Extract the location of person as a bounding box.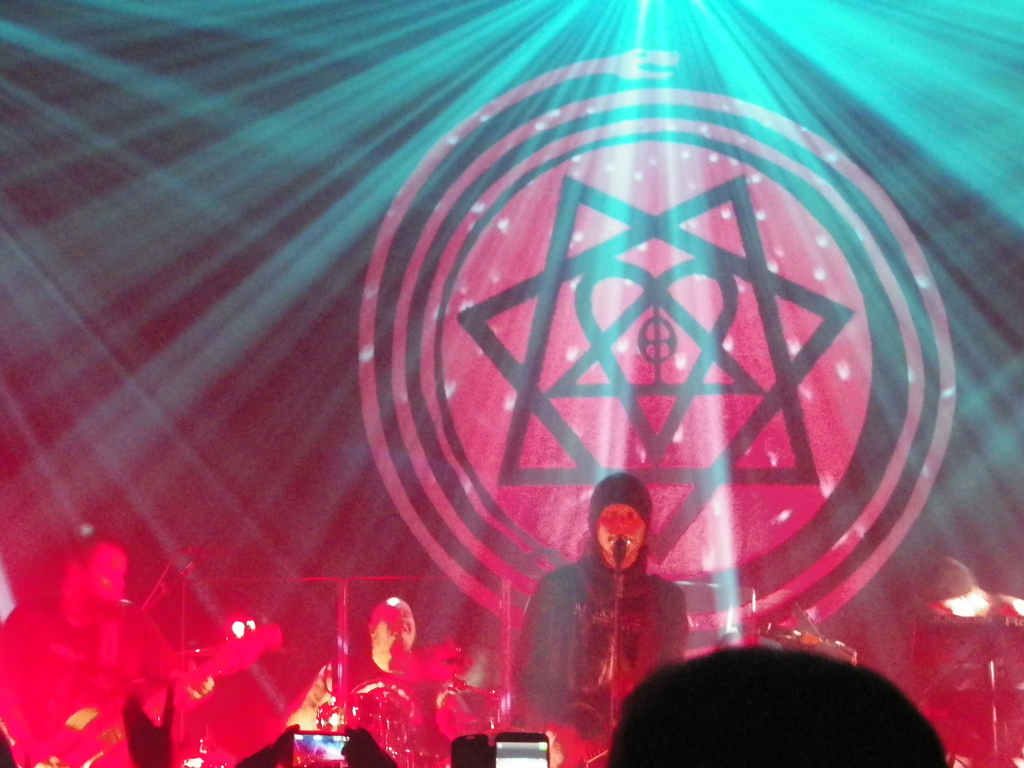
<box>120,680,177,767</box>.
